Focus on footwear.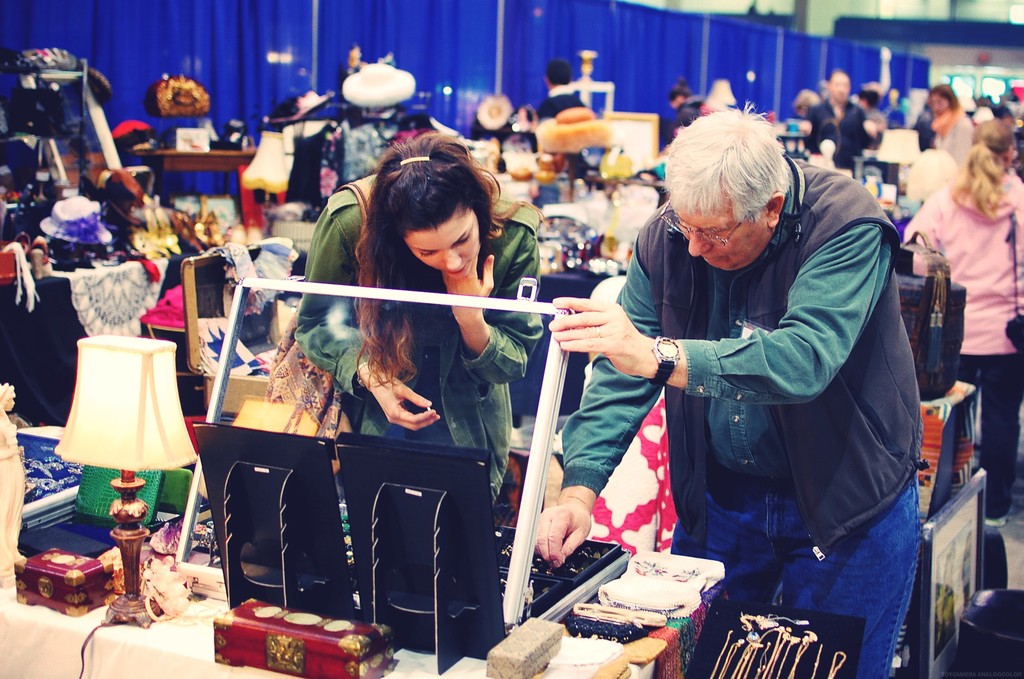
Focused at 985, 505, 1010, 527.
